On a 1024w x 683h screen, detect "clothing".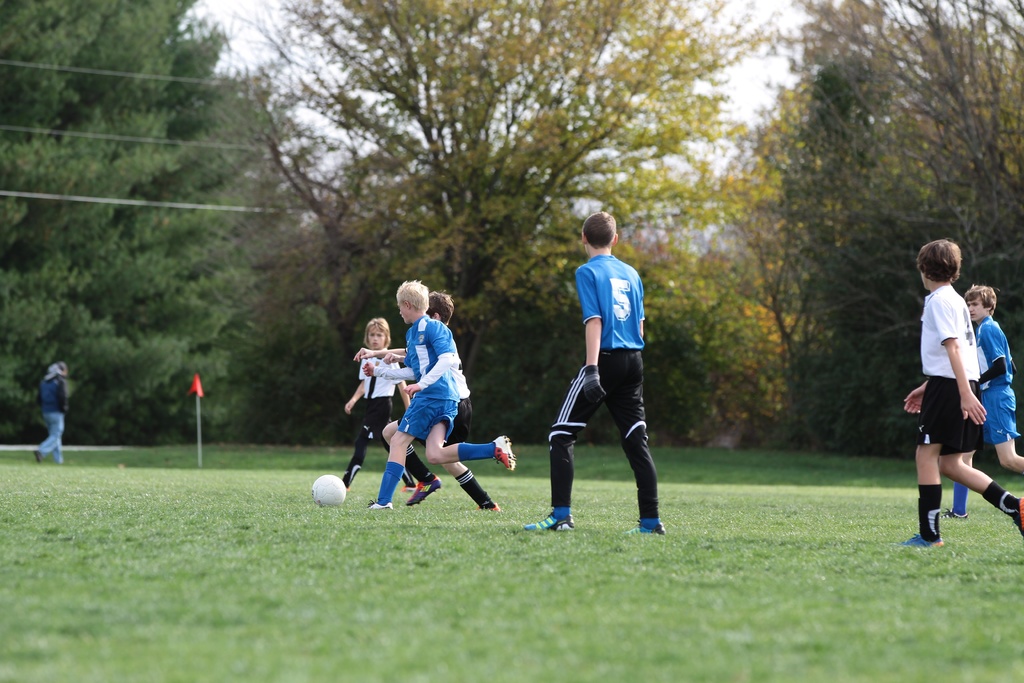
372/313/465/441.
